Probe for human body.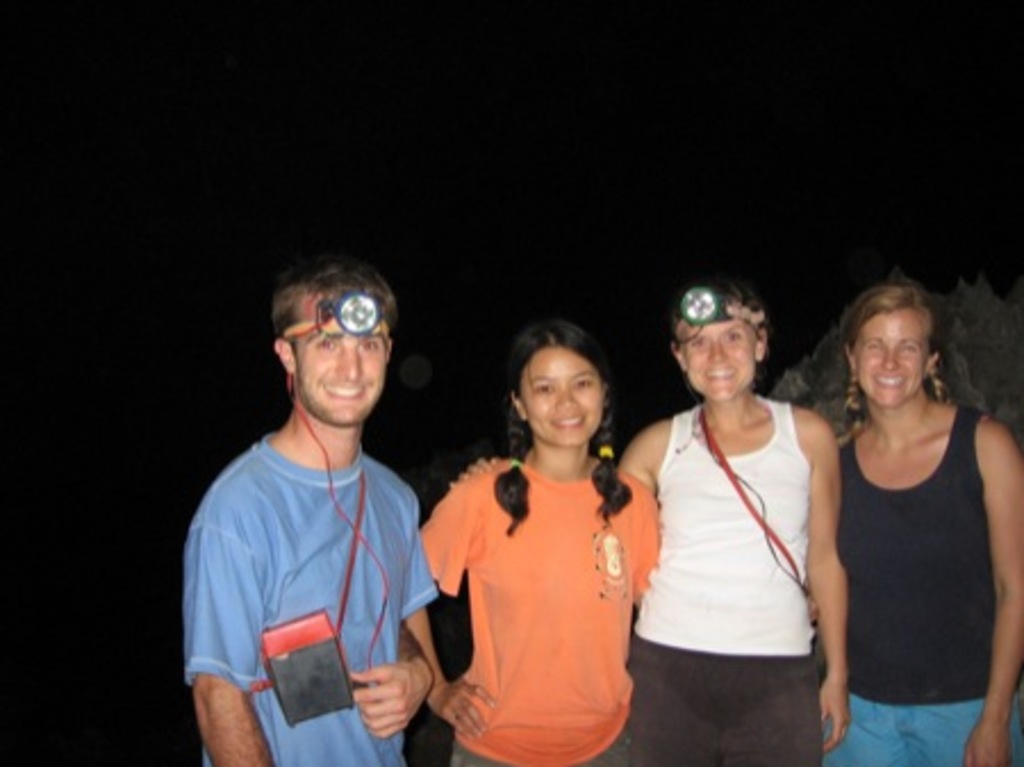
Probe result: select_region(184, 262, 439, 765).
